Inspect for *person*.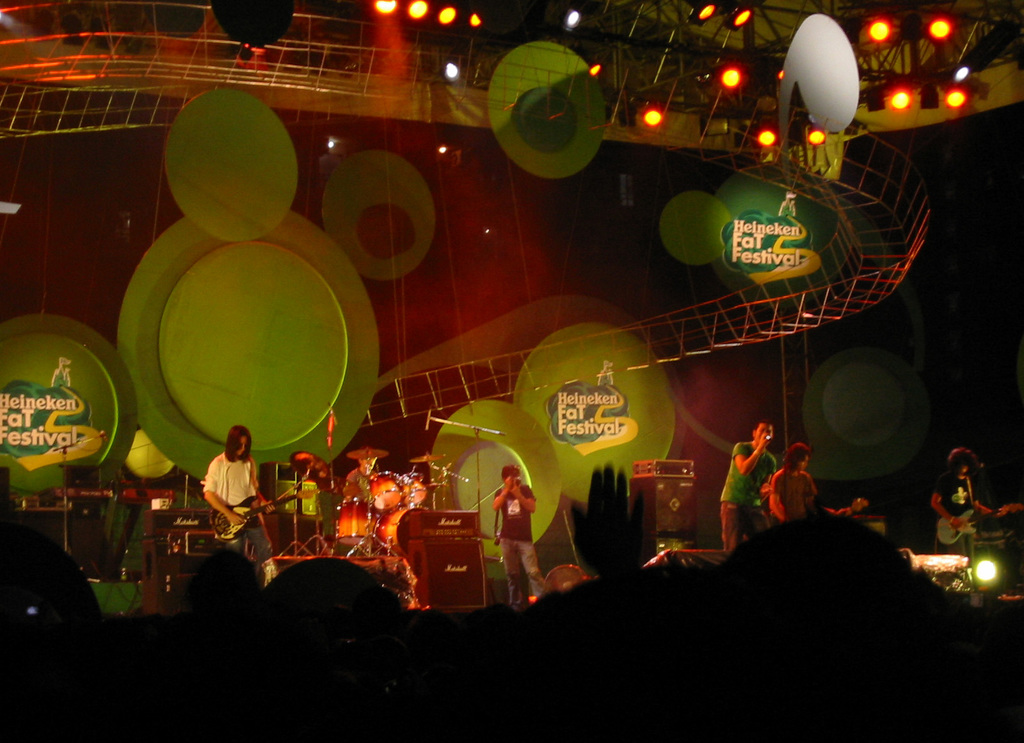
Inspection: (left=717, top=416, right=774, bottom=558).
